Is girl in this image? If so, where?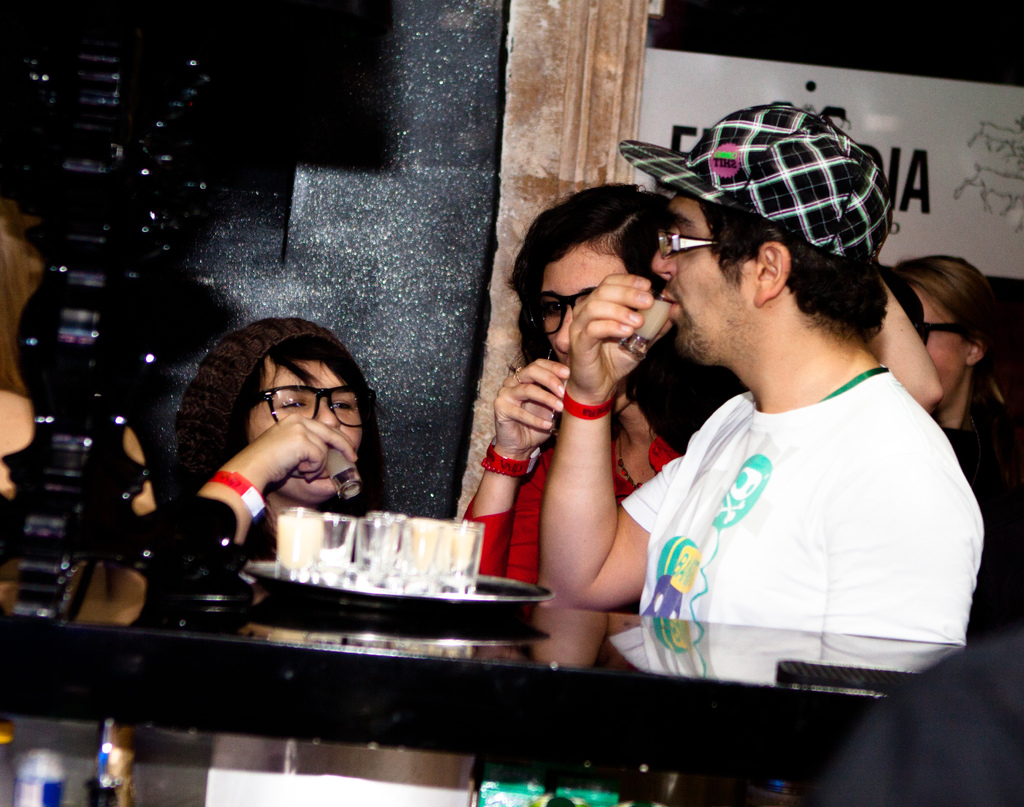
Yes, at select_region(886, 254, 1023, 643).
